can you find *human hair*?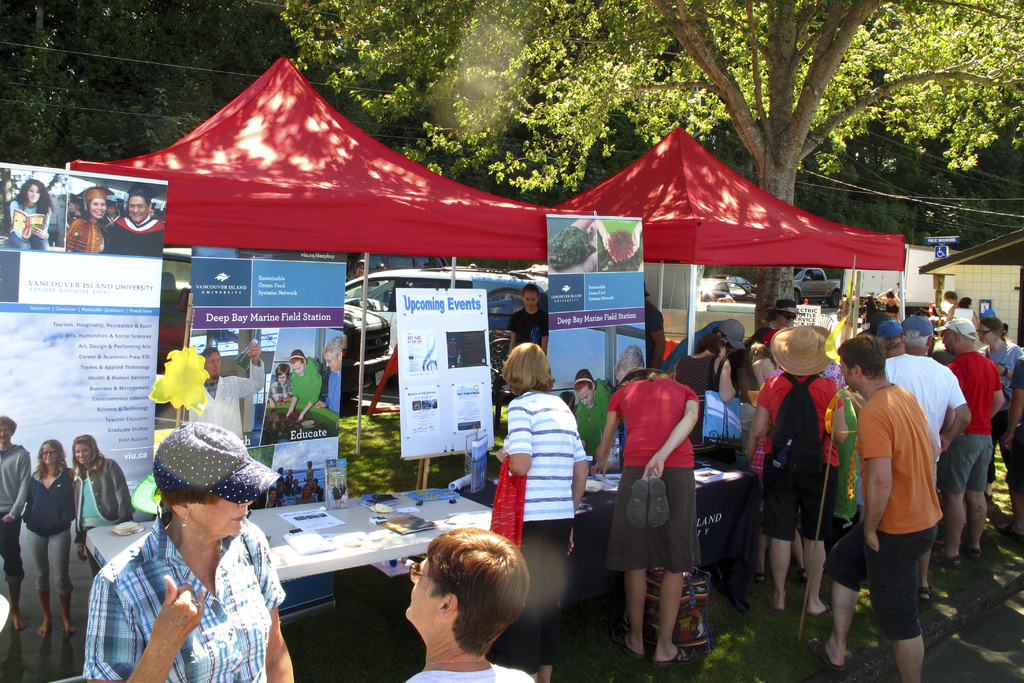
Yes, bounding box: [x1=158, y1=486, x2=223, y2=515].
